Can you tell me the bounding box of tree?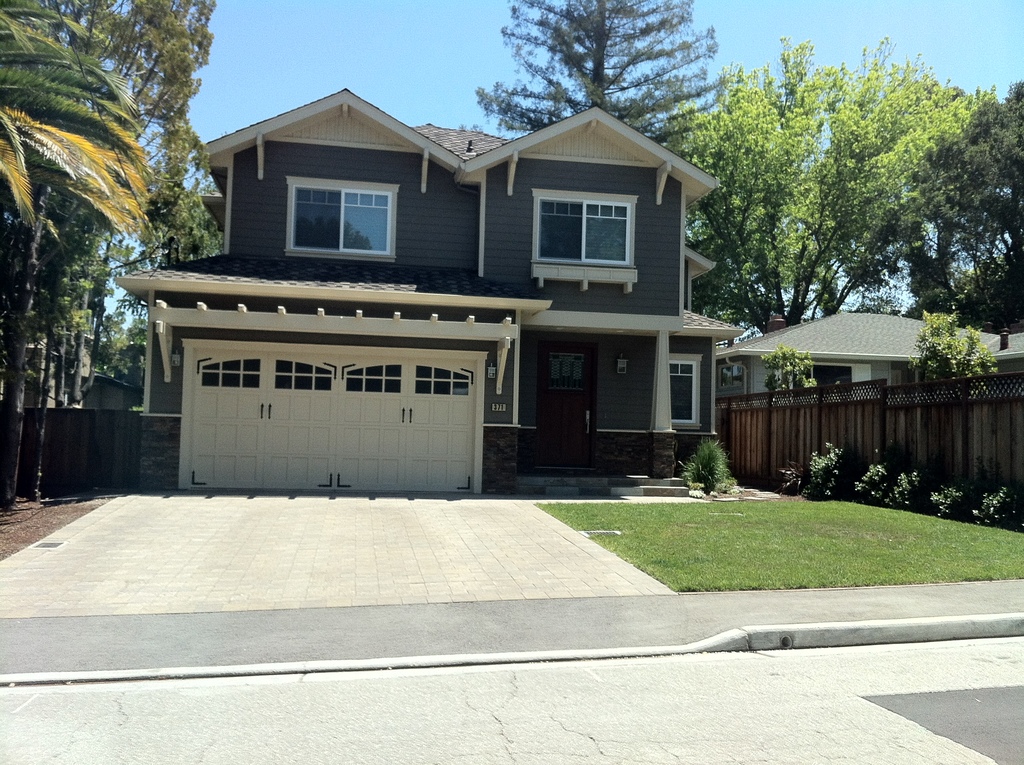
{"left": 480, "top": 0, "right": 723, "bottom": 144}.
